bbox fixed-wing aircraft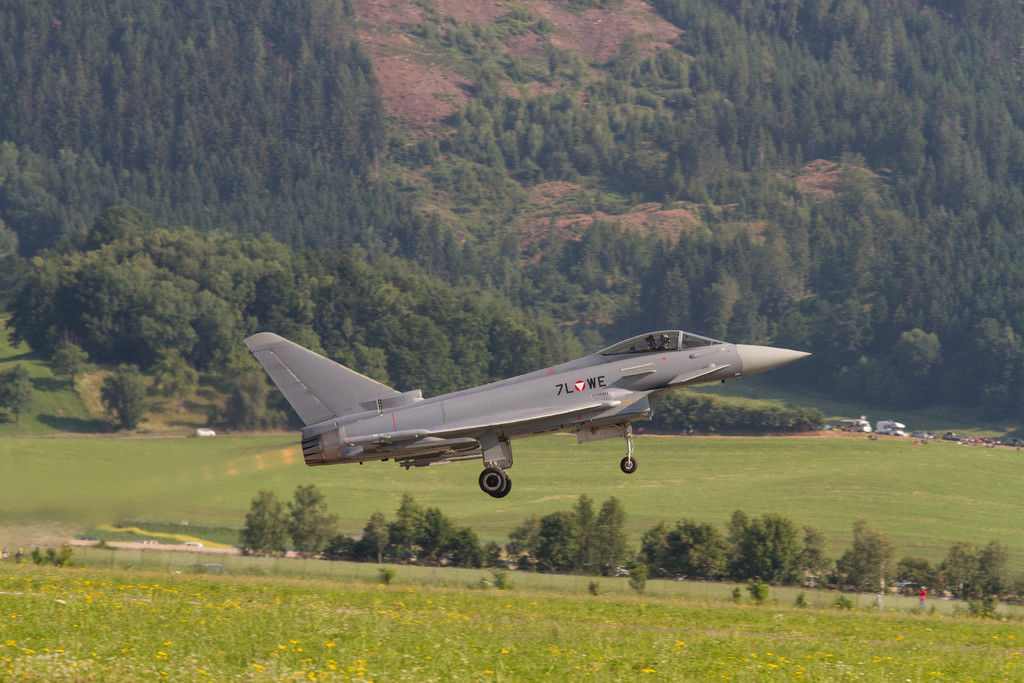
l=244, t=328, r=812, b=499
